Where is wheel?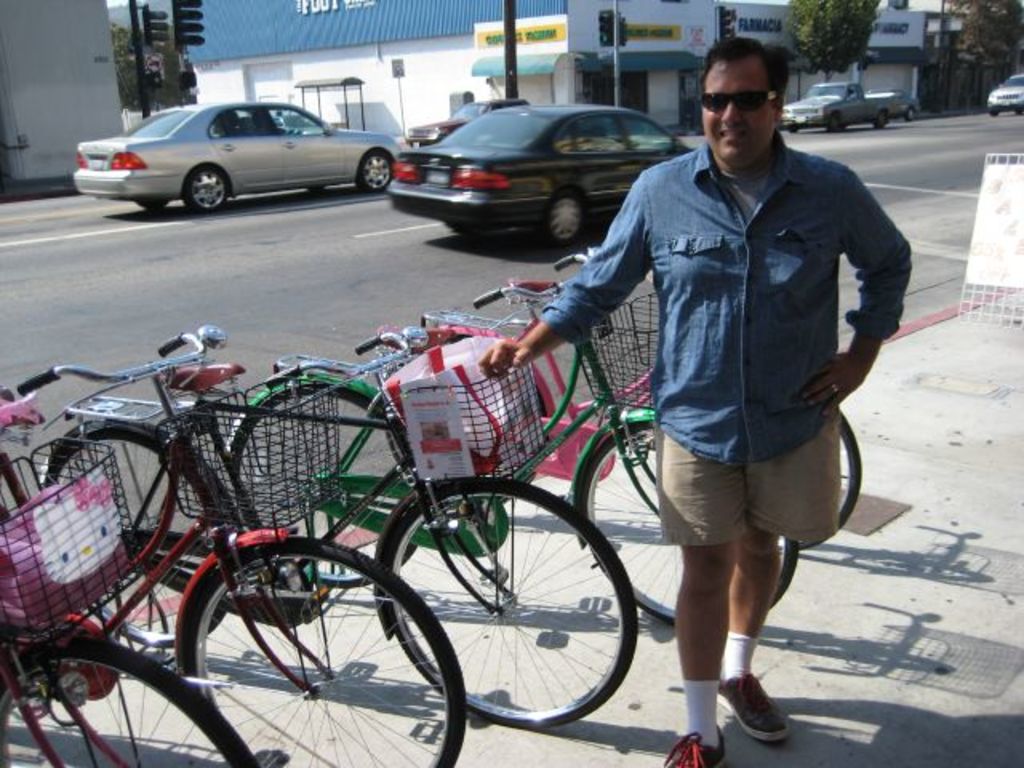
<box>46,429,227,646</box>.
